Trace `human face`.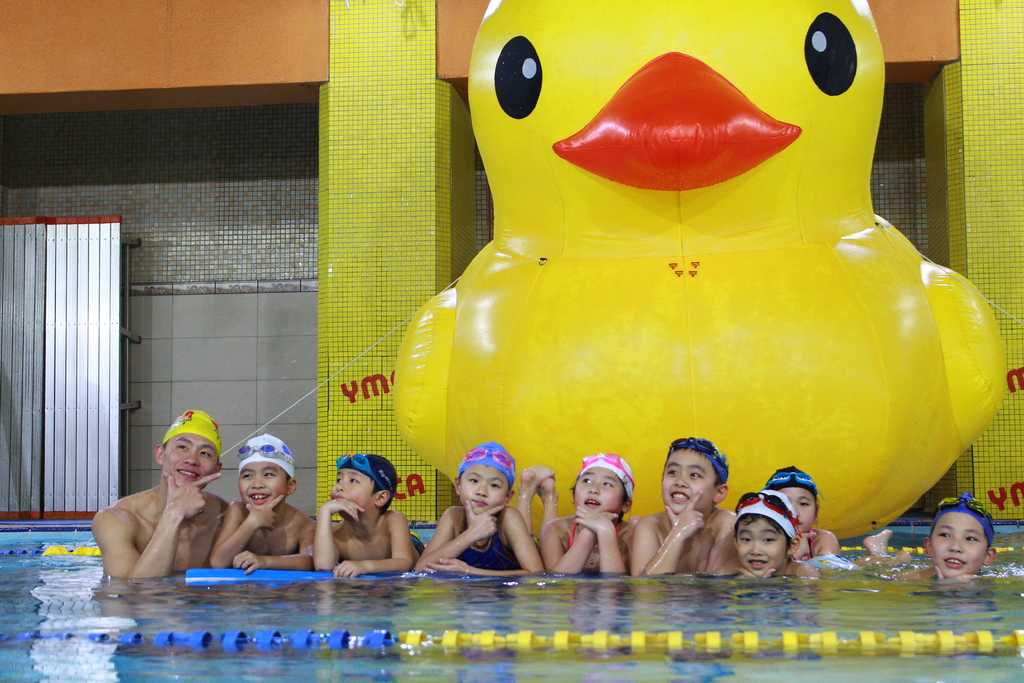
Traced to <box>929,513,988,575</box>.
